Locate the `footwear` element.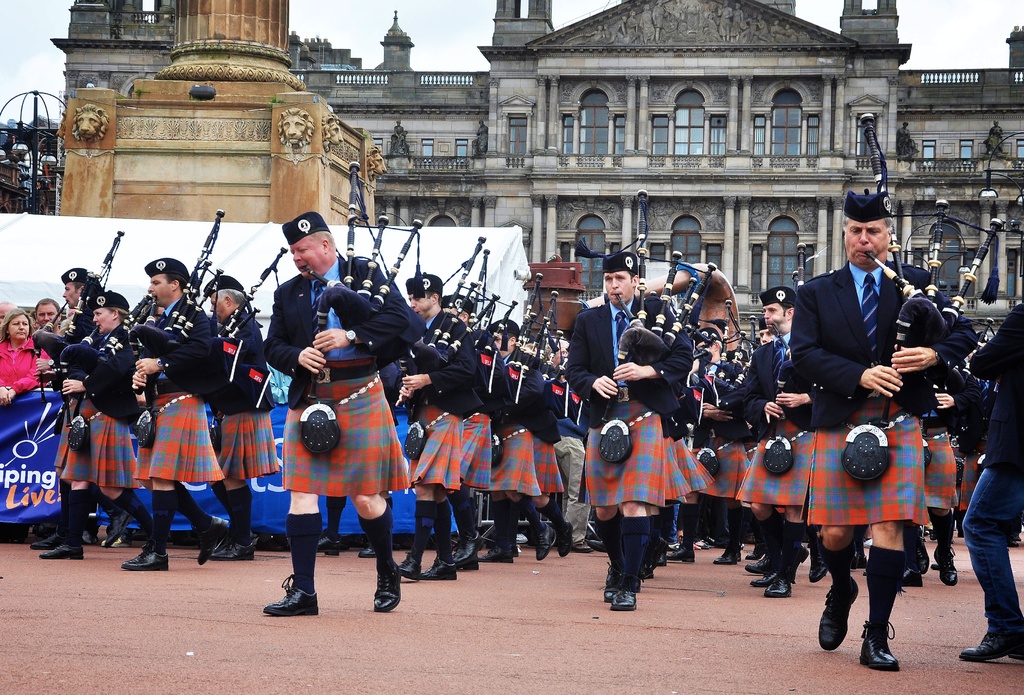
Element bbox: 605:563:618:583.
